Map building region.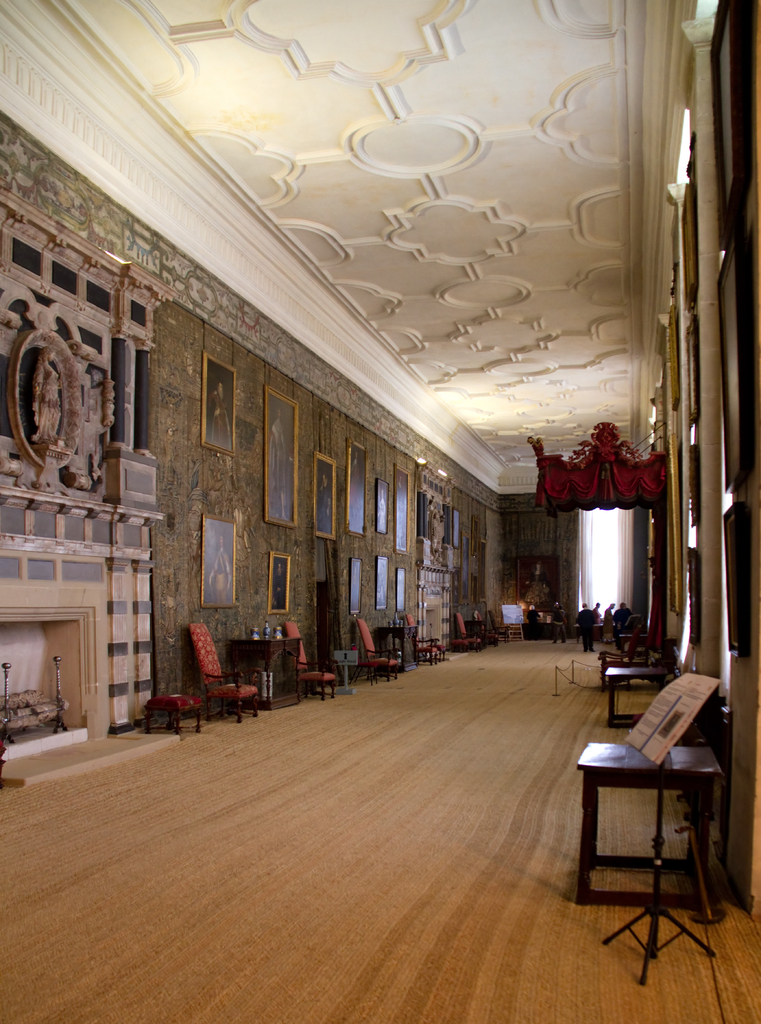
Mapped to rect(0, 0, 760, 1023).
